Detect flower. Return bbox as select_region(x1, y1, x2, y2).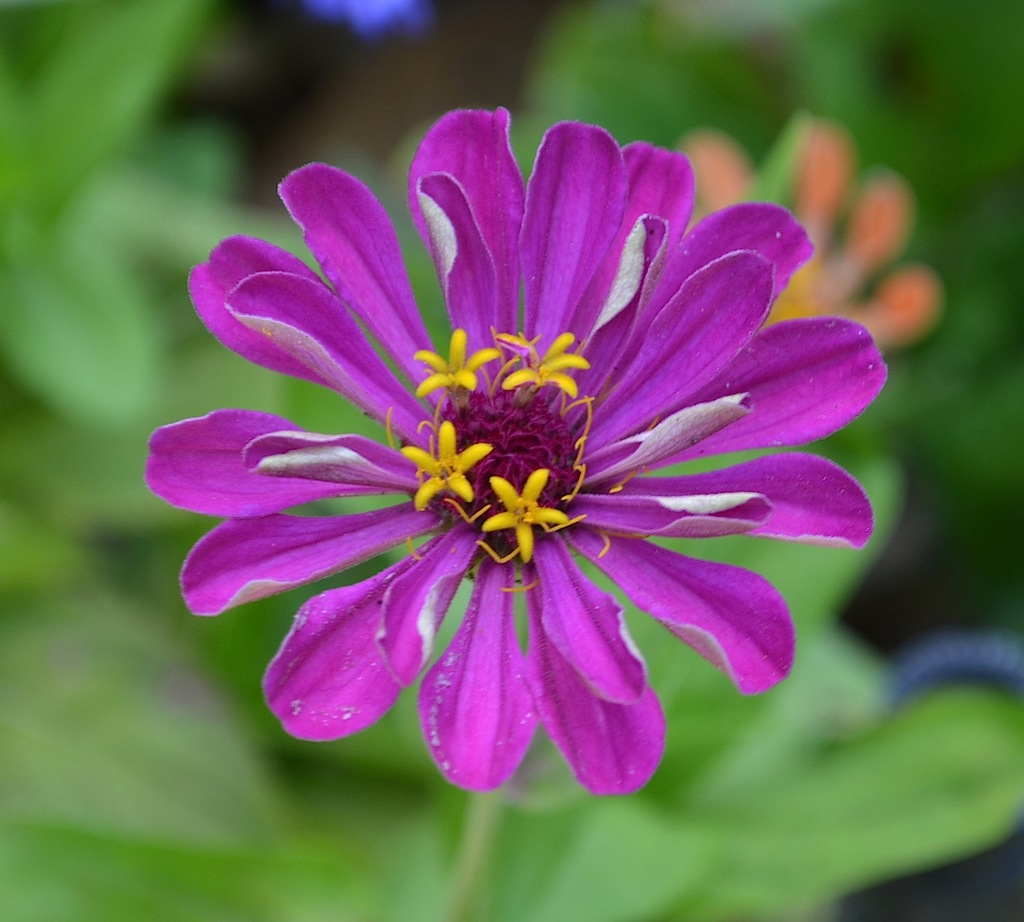
select_region(156, 113, 893, 821).
